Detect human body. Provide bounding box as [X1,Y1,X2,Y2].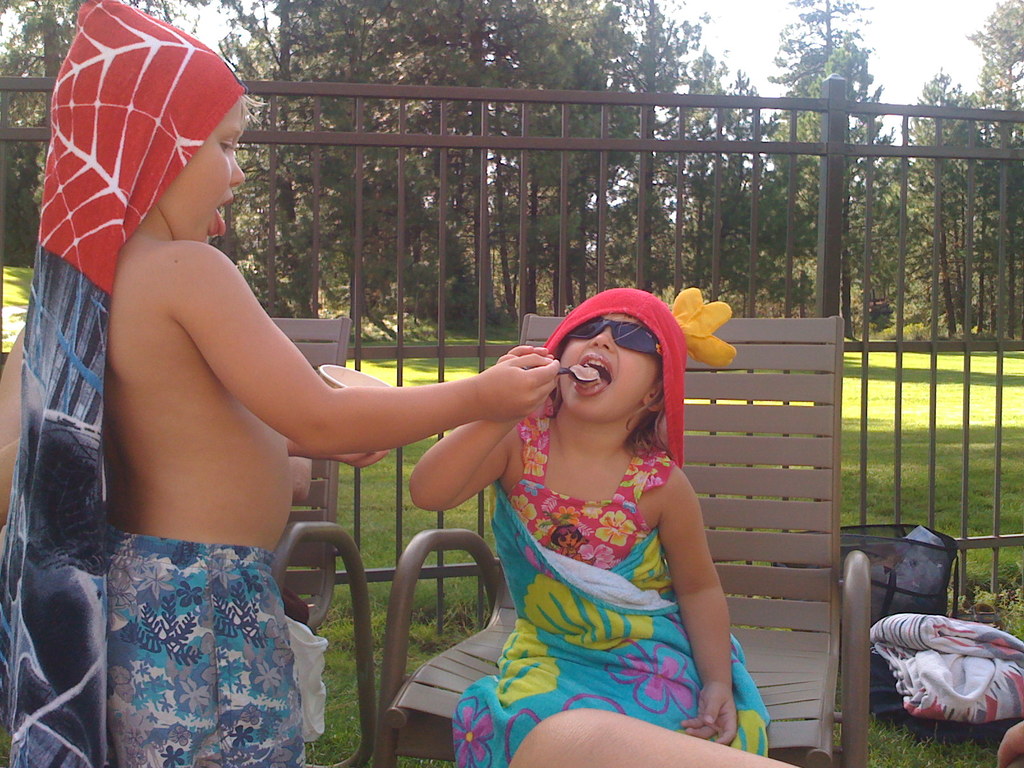
[407,307,782,748].
